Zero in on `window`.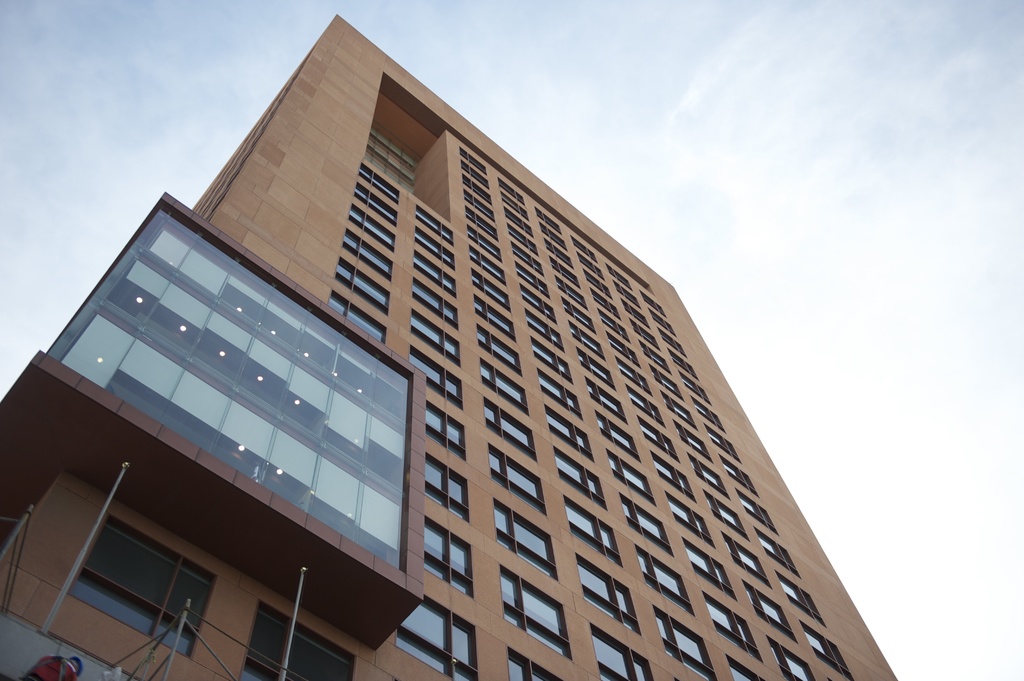
Zeroed in: [left=420, top=232, right=455, bottom=270].
